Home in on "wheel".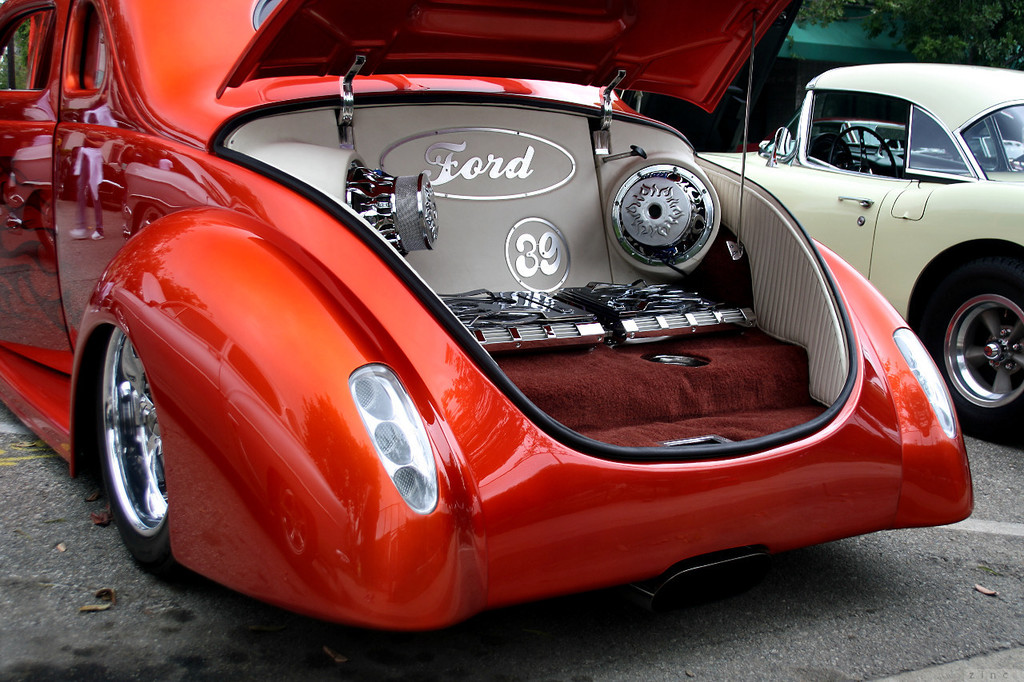
Homed in at {"x1": 830, "y1": 126, "x2": 898, "y2": 177}.
